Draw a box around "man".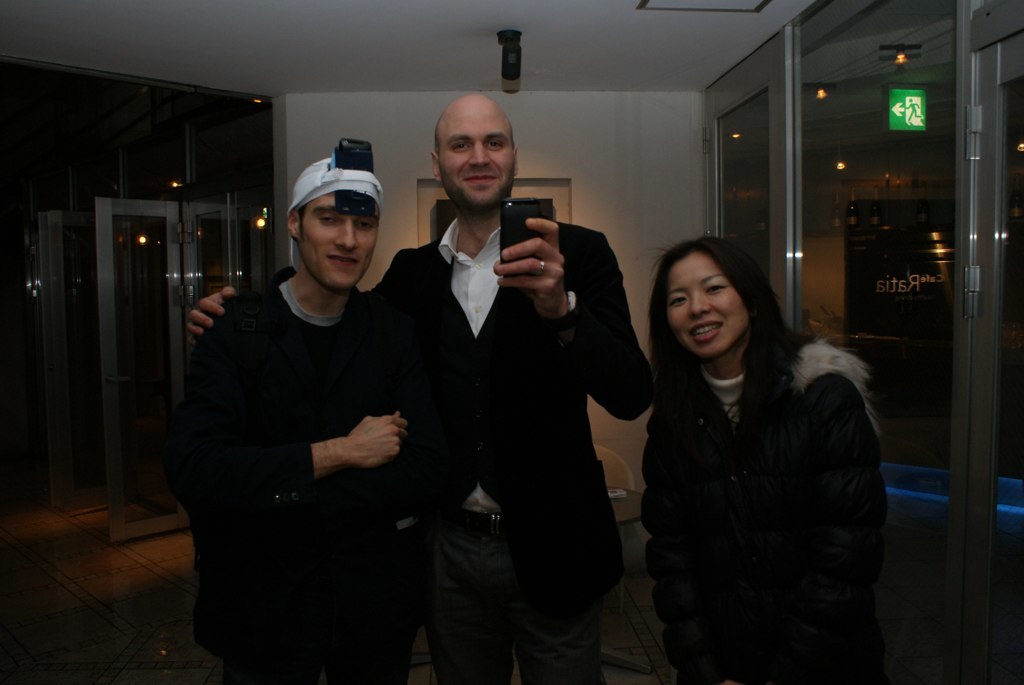
detection(184, 91, 663, 684).
